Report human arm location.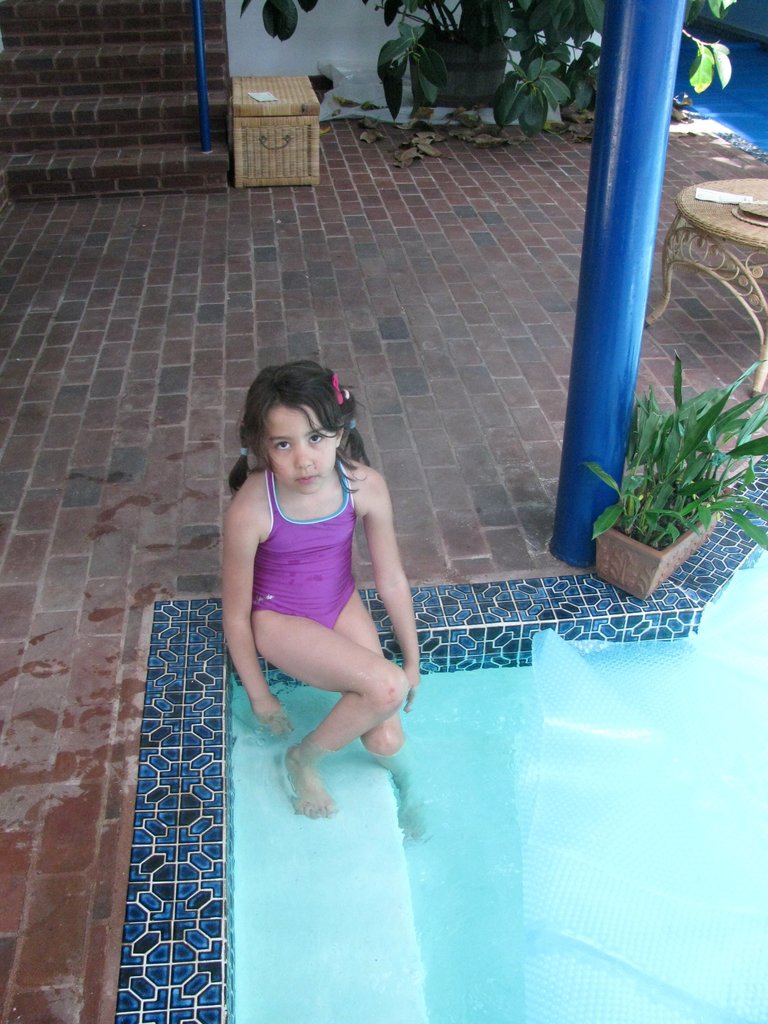
Report: {"x1": 359, "y1": 483, "x2": 416, "y2": 659}.
